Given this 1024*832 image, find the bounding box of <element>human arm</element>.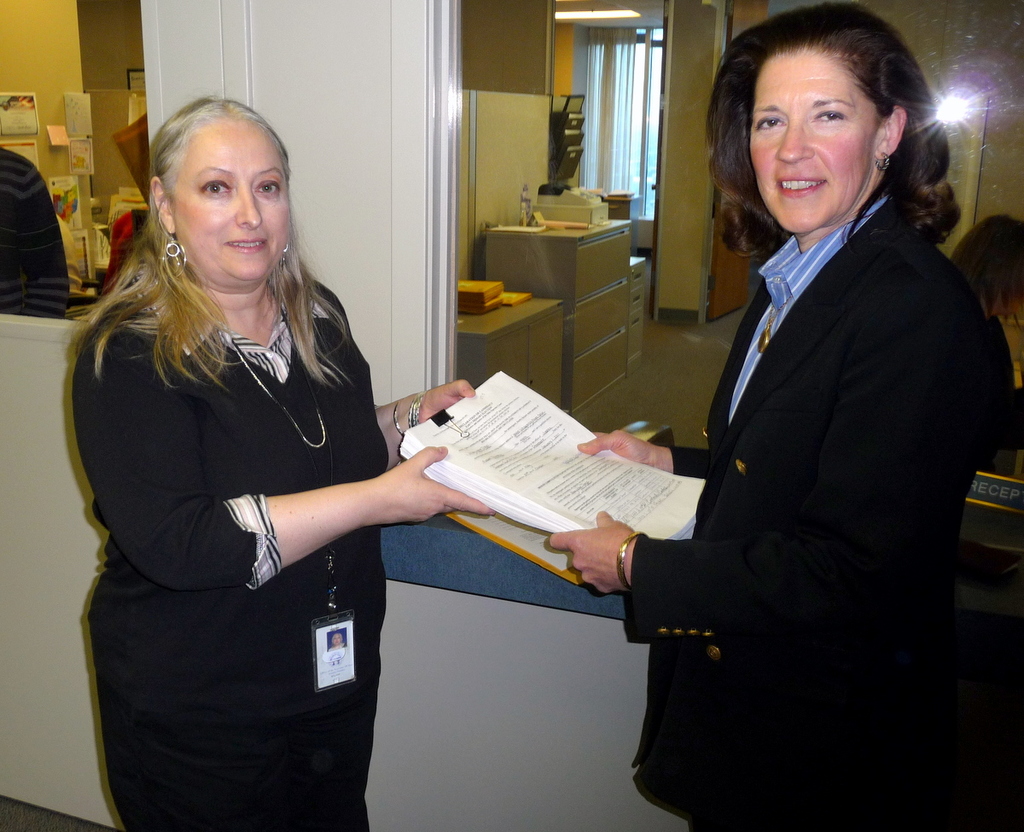
<region>369, 376, 480, 451</region>.
